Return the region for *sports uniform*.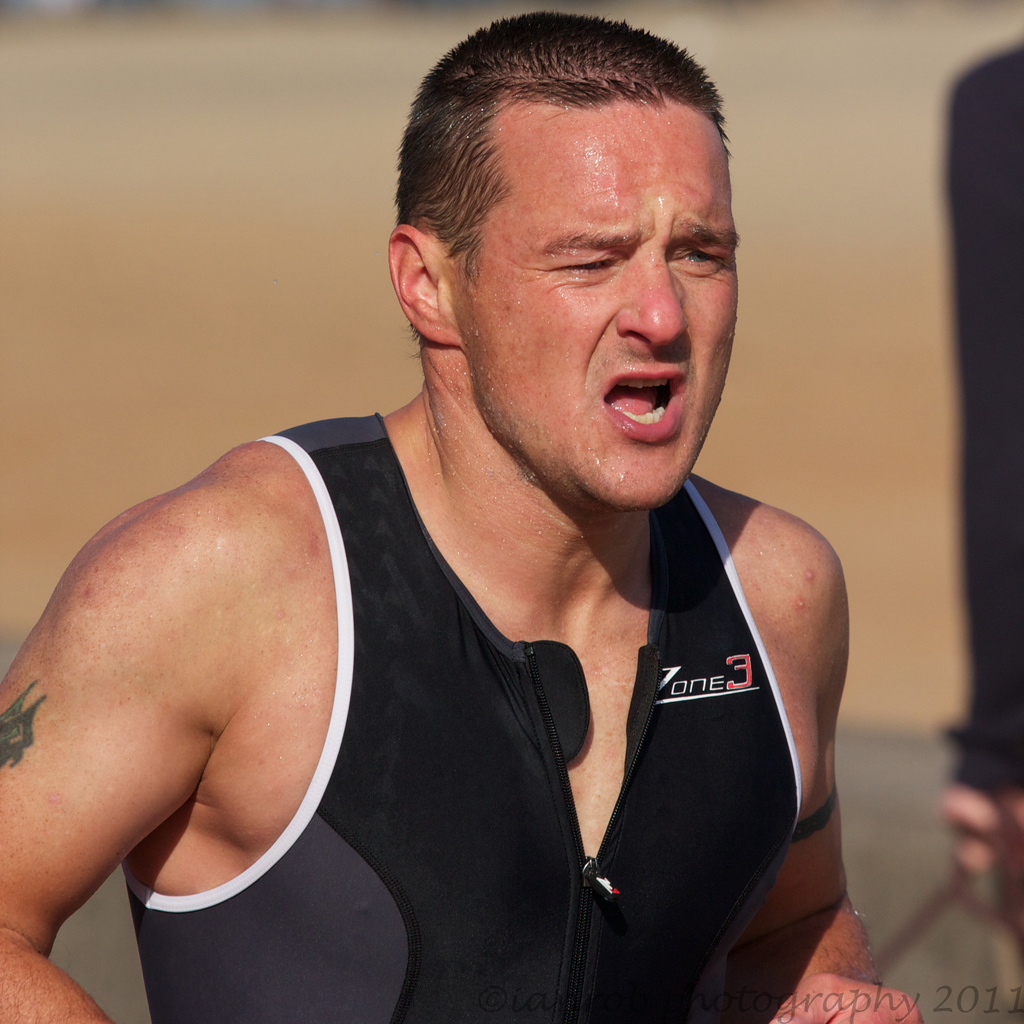
box=[124, 408, 799, 1023].
